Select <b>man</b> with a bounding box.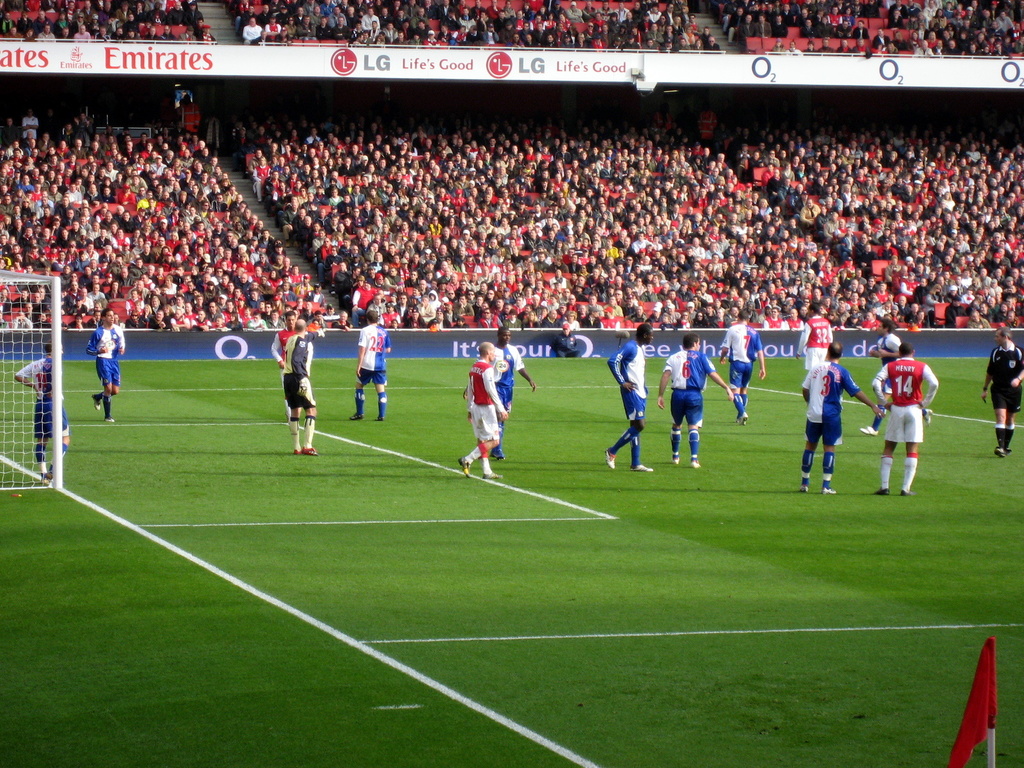
x1=723 y1=258 x2=728 y2=273.
